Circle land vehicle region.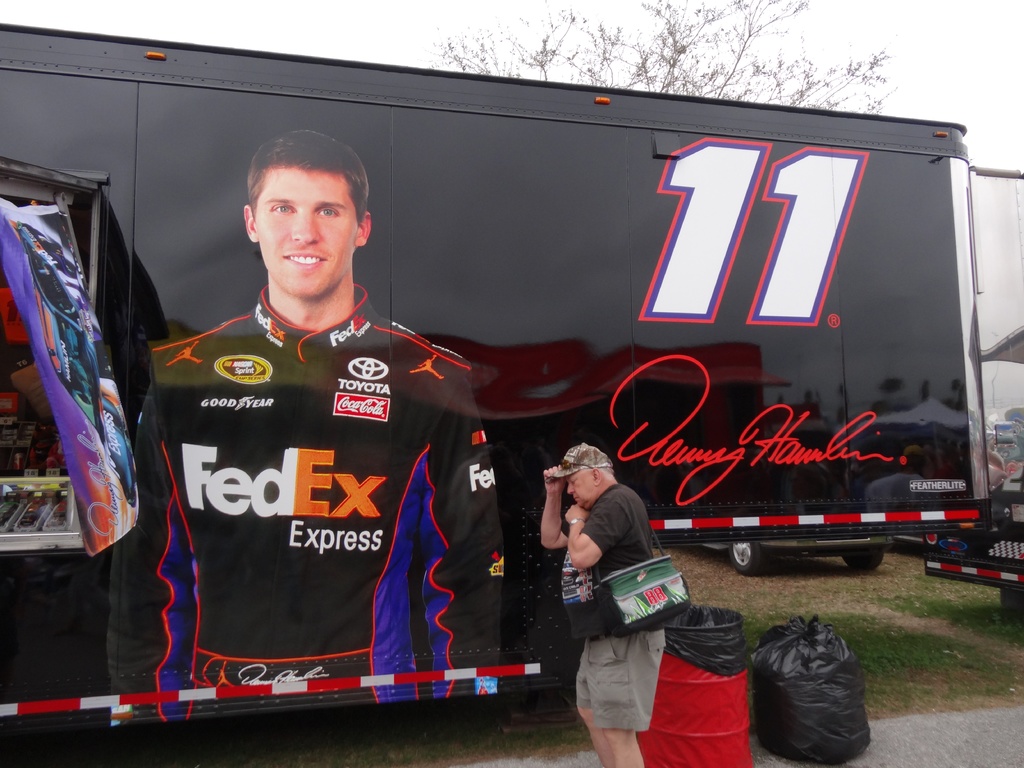
Region: <region>891, 497, 1012, 550</region>.
